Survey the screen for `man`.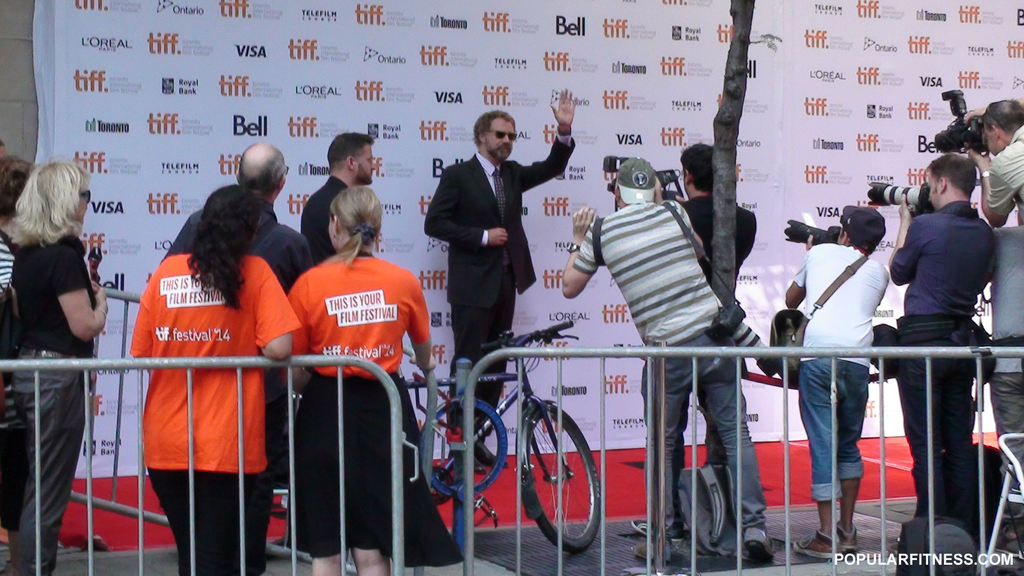
Survey found: 161 146 309 487.
